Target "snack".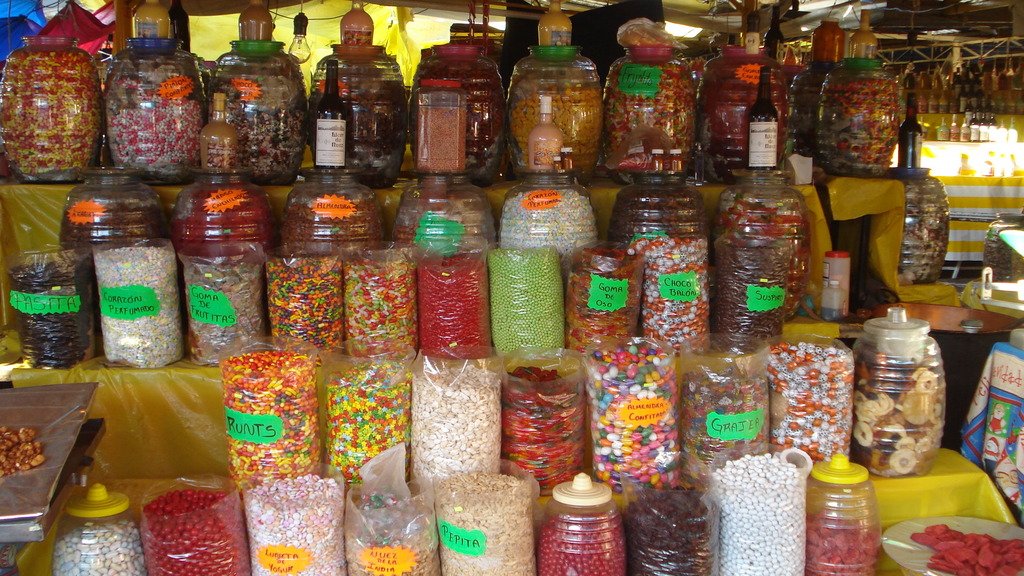
Target region: pyautogui.locateOnScreen(204, 358, 314, 476).
